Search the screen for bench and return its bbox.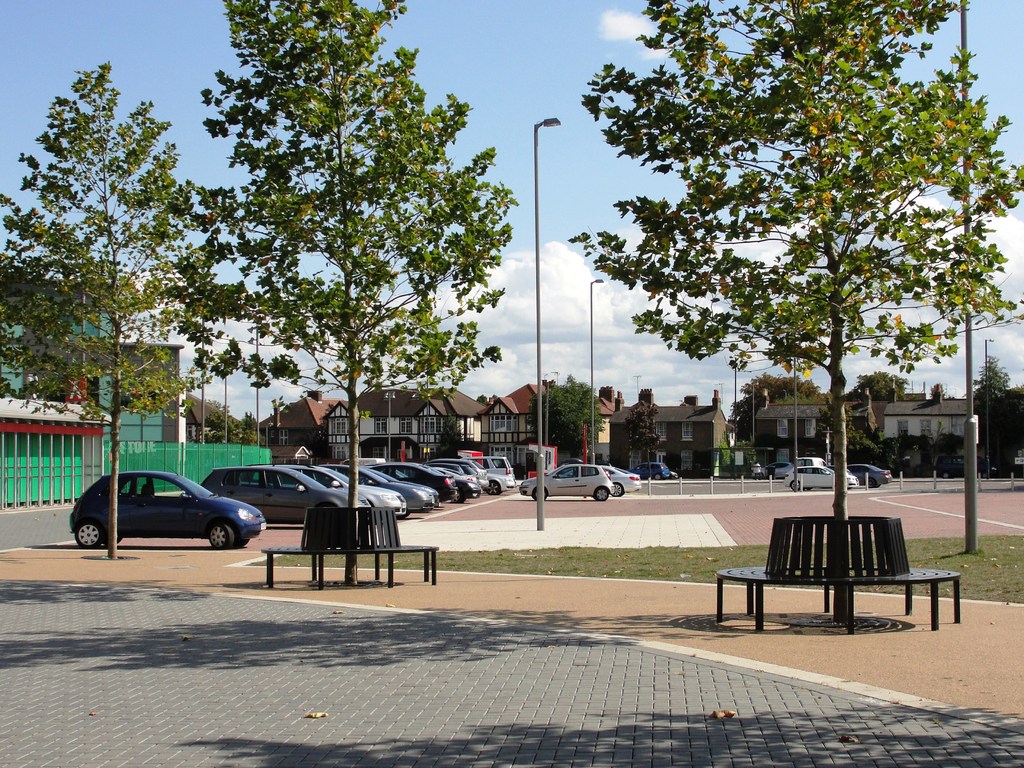
Found: [260, 504, 442, 588].
